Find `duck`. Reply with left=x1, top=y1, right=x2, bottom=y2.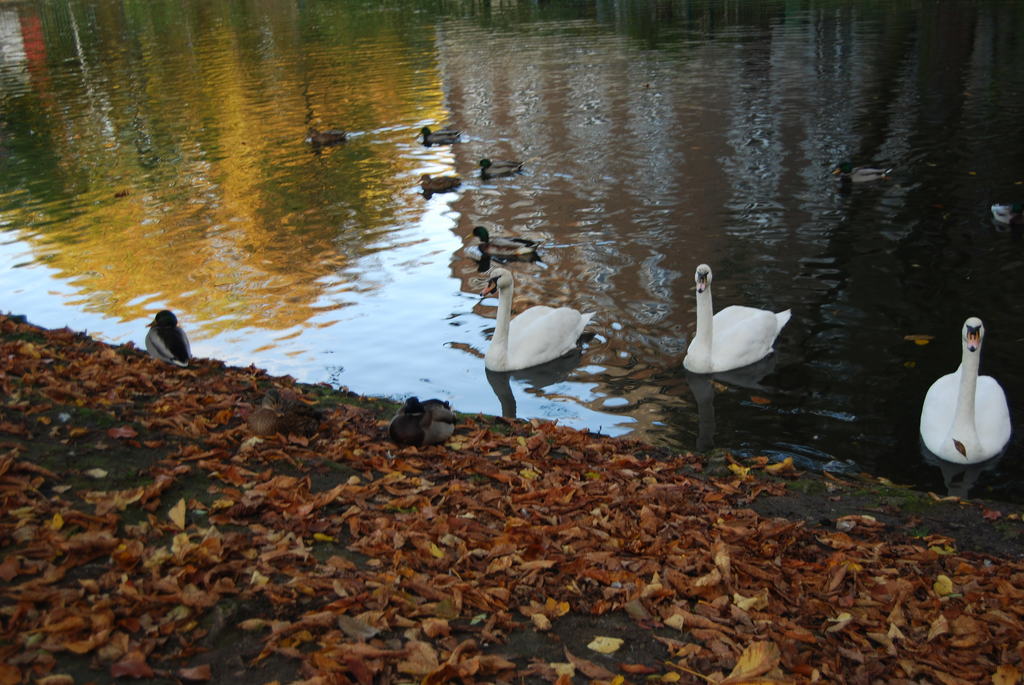
left=417, top=171, right=461, bottom=194.
